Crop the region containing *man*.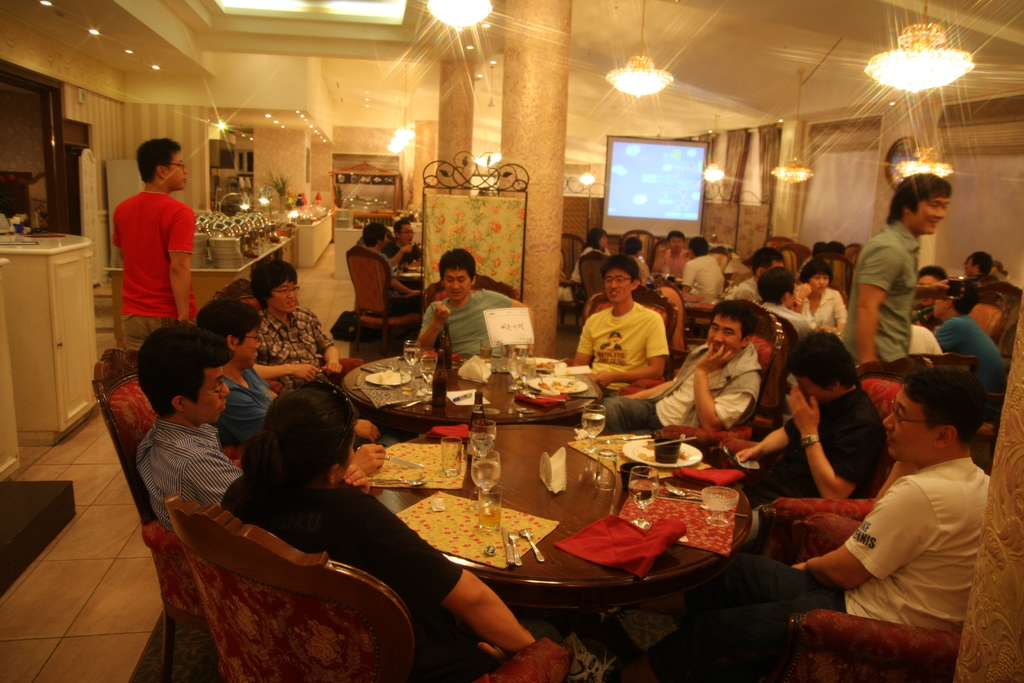
Crop region: (left=681, top=235, right=727, bottom=302).
